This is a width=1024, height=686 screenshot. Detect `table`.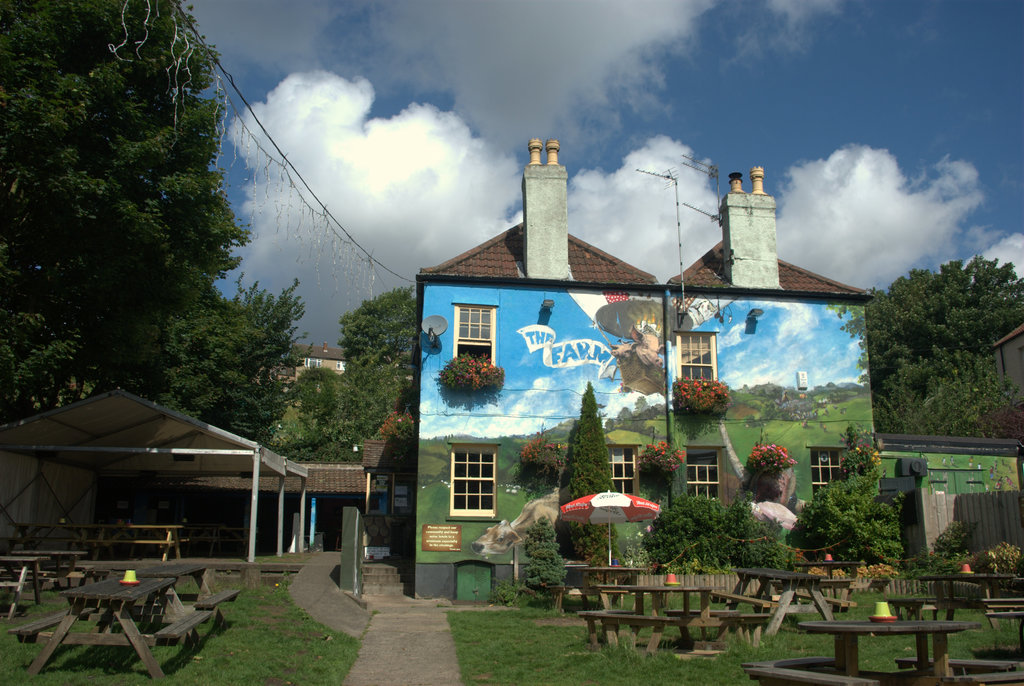
Rect(579, 568, 647, 584).
